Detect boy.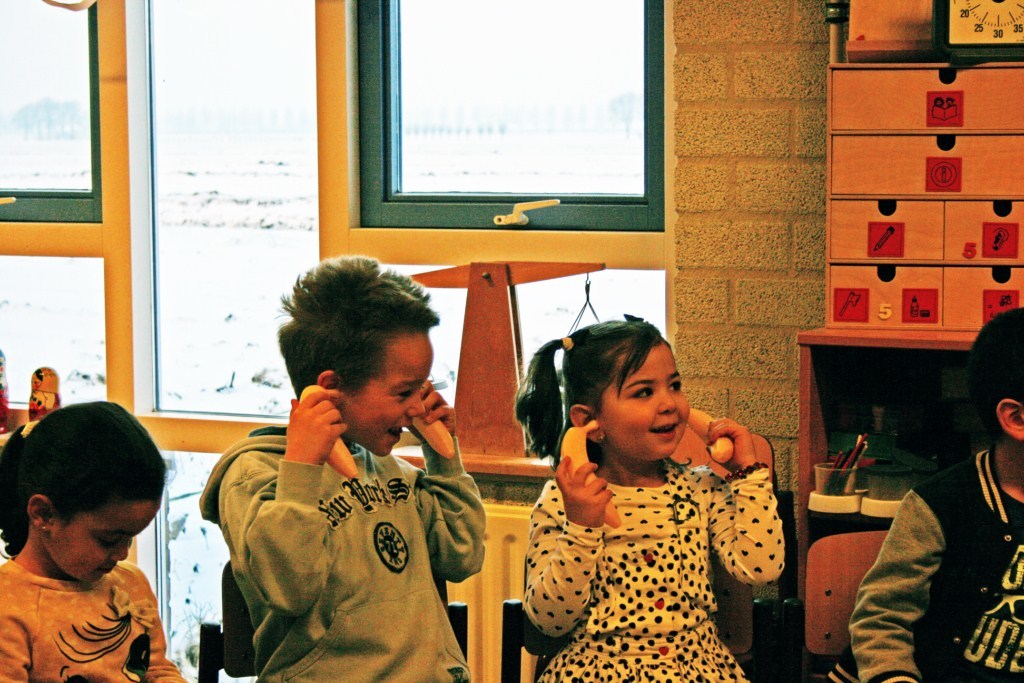
Detected at locate(828, 305, 1023, 682).
